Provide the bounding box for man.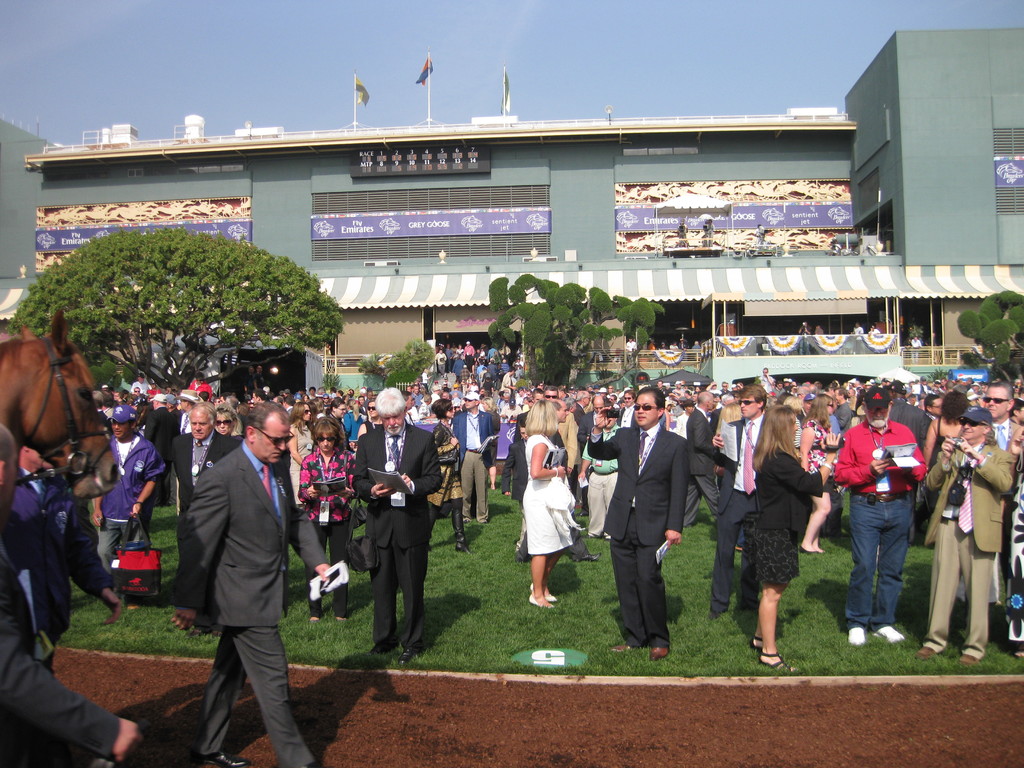
[x1=463, y1=340, x2=476, y2=373].
